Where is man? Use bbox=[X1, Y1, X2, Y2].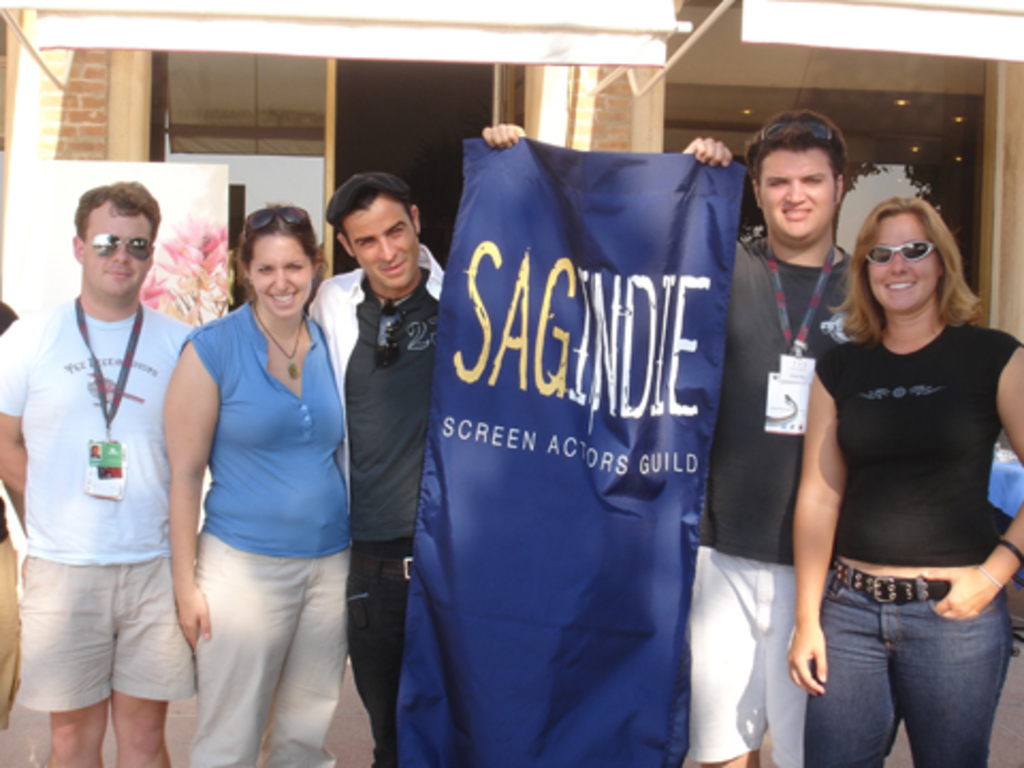
bbox=[305, 141, 538, 766].
